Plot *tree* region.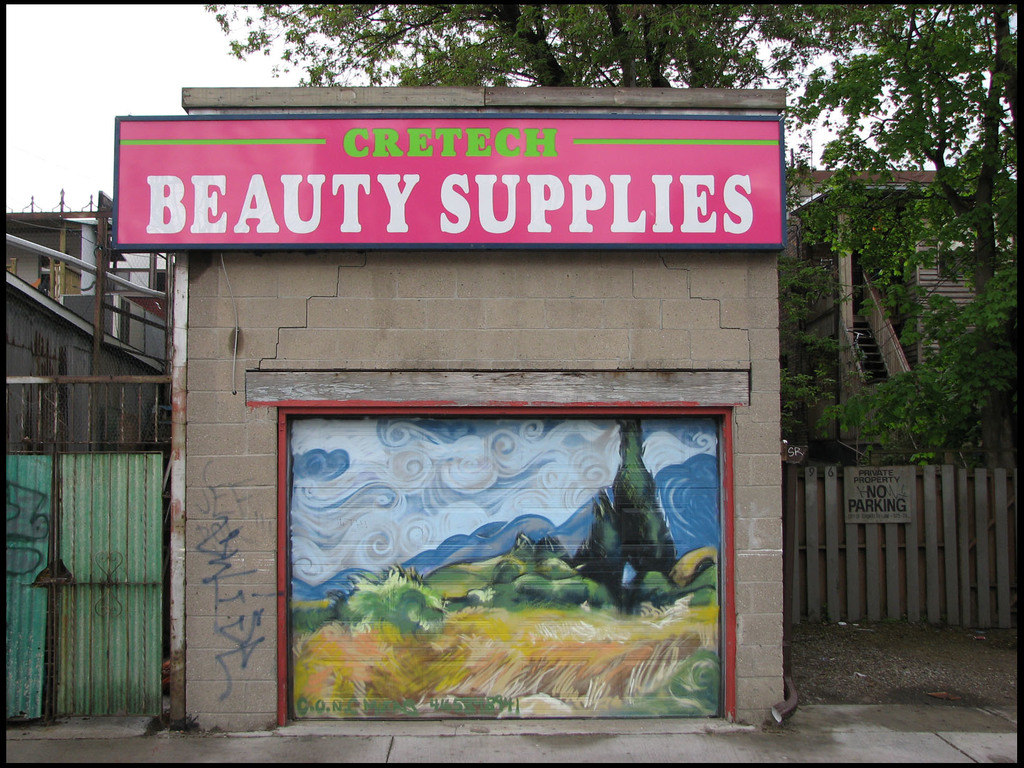
Plotted at bbox=(198, 3, 772, 92).
